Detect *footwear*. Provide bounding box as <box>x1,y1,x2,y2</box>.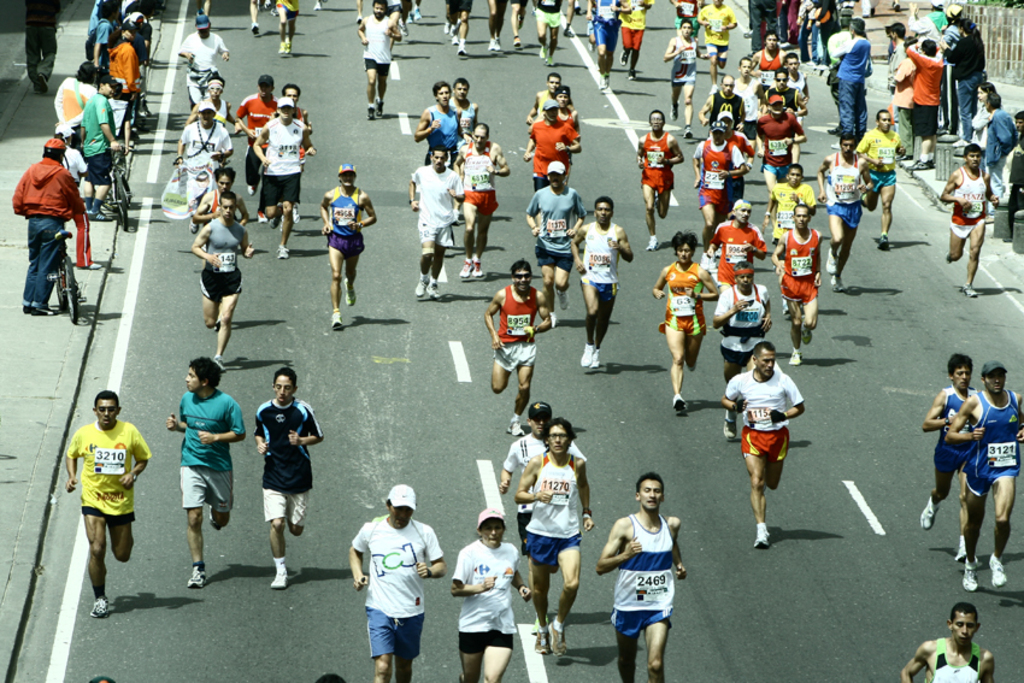
<box>258,210,270,223</box>.
